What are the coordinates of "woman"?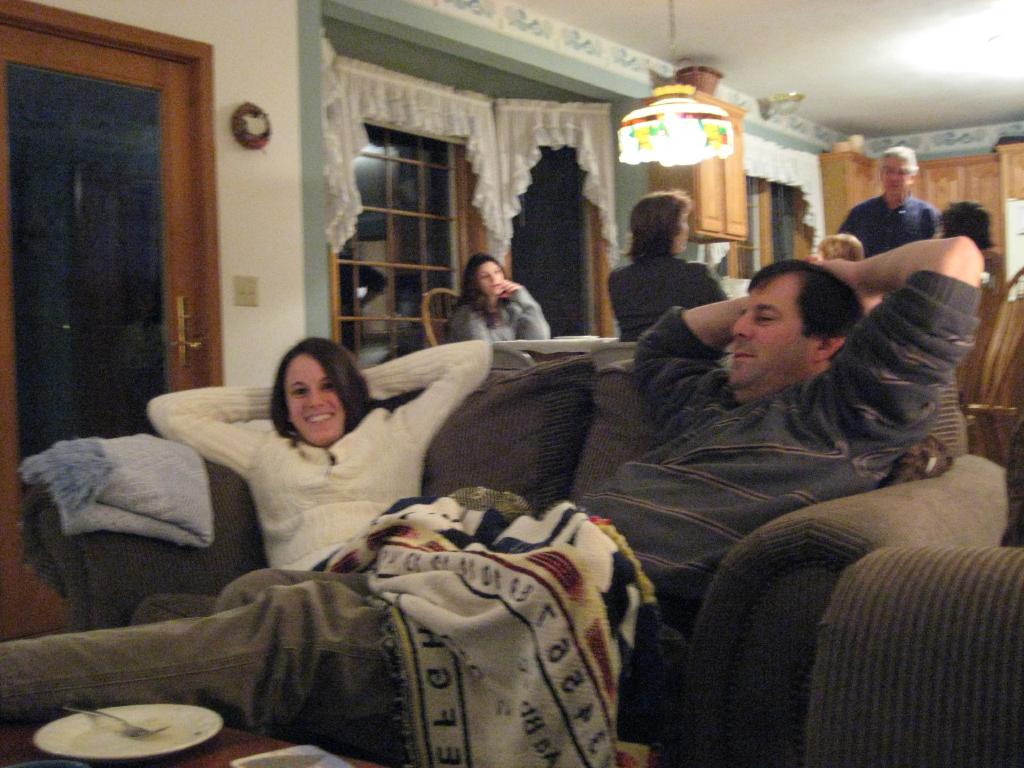
(left=133, top=332, right=492, bottom=628).
